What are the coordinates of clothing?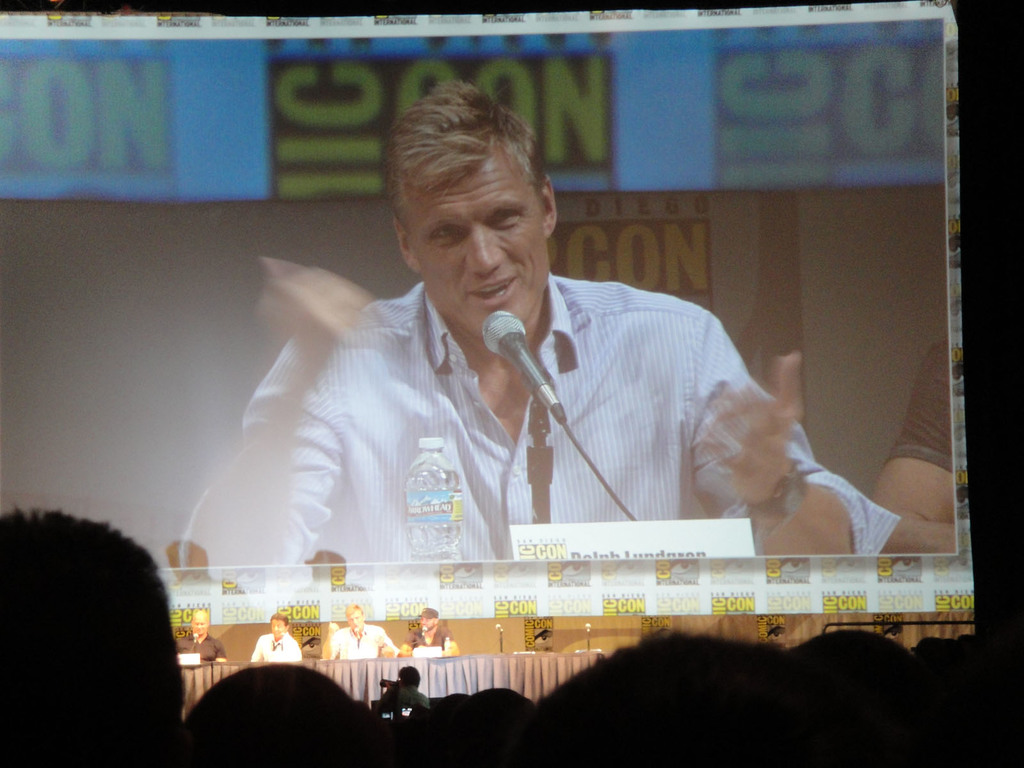
[x1=253, y1=633, x2=308, y2=662].
